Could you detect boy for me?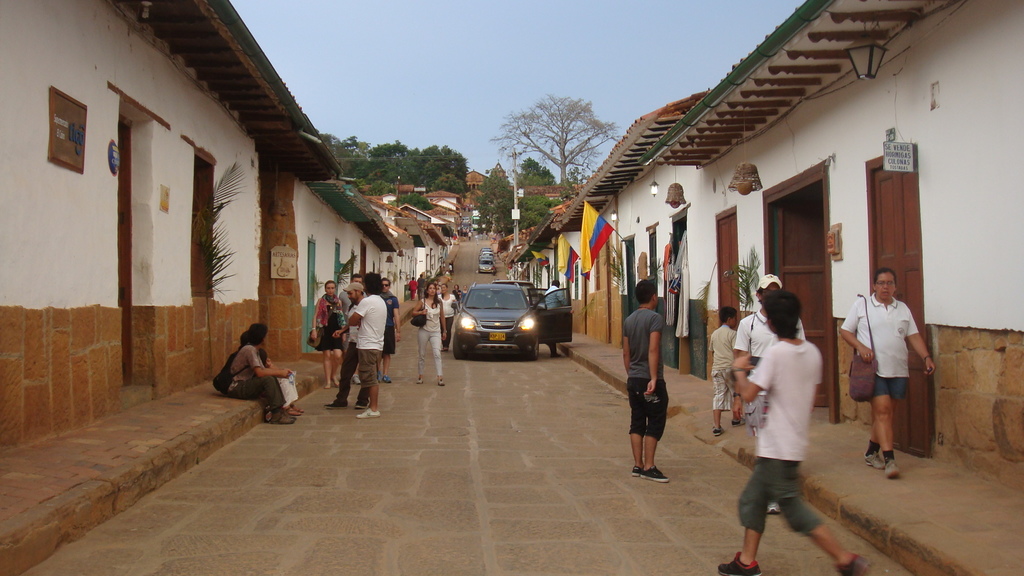
Detection result: [left=622, top=280, right=673, bottom=484].
